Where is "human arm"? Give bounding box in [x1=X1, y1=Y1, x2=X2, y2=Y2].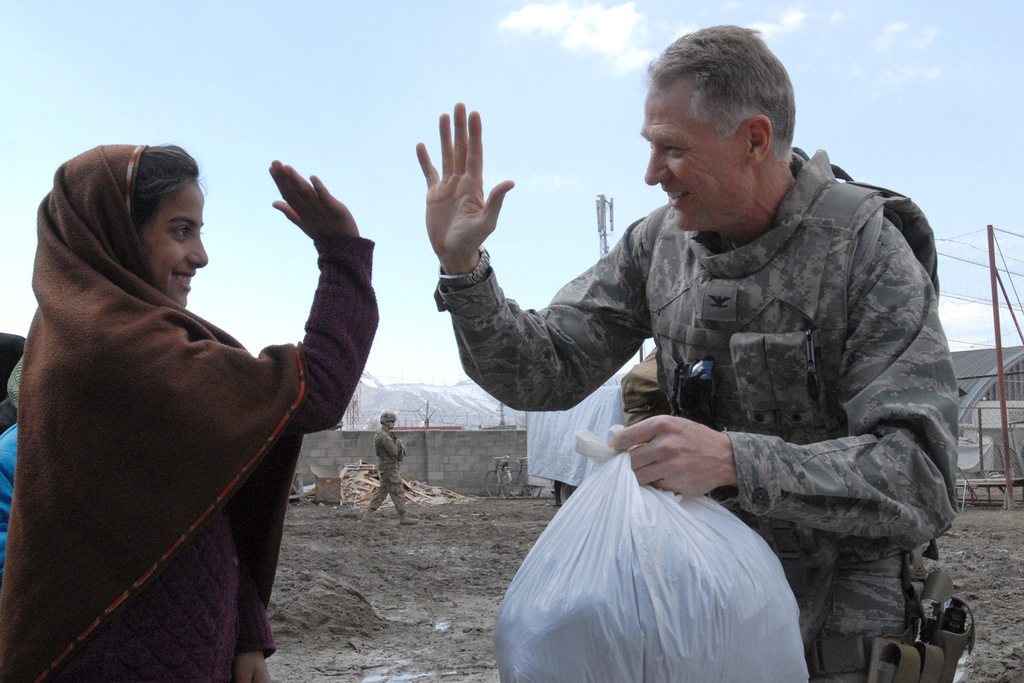
[x1=378, y1=429, x2=404, y2=457].
